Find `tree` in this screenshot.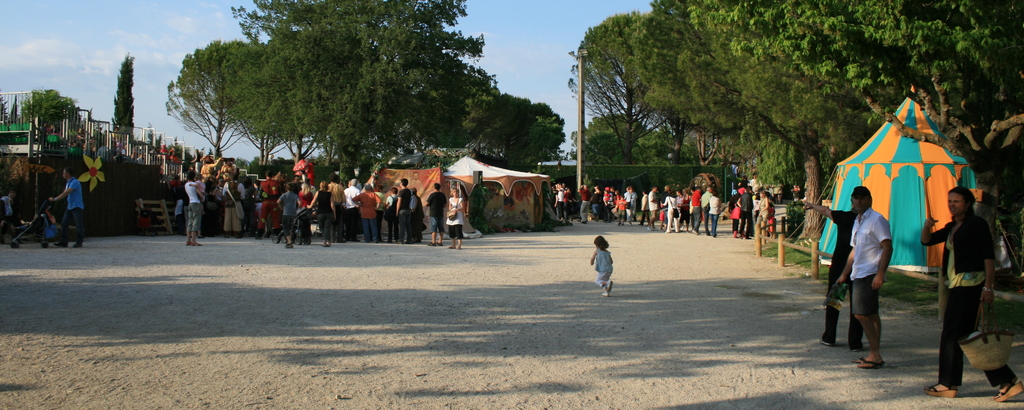
The bounding box for `tree` is Rect(643, 15, 707, 166).
